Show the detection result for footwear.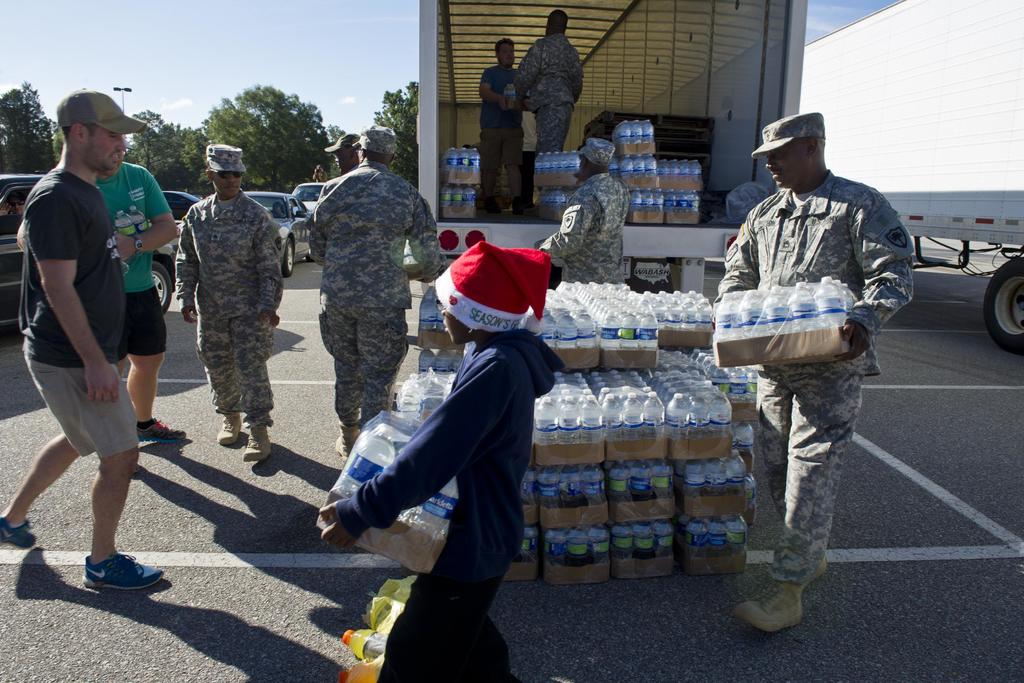
bbox=[337, 432, 358, 460].
